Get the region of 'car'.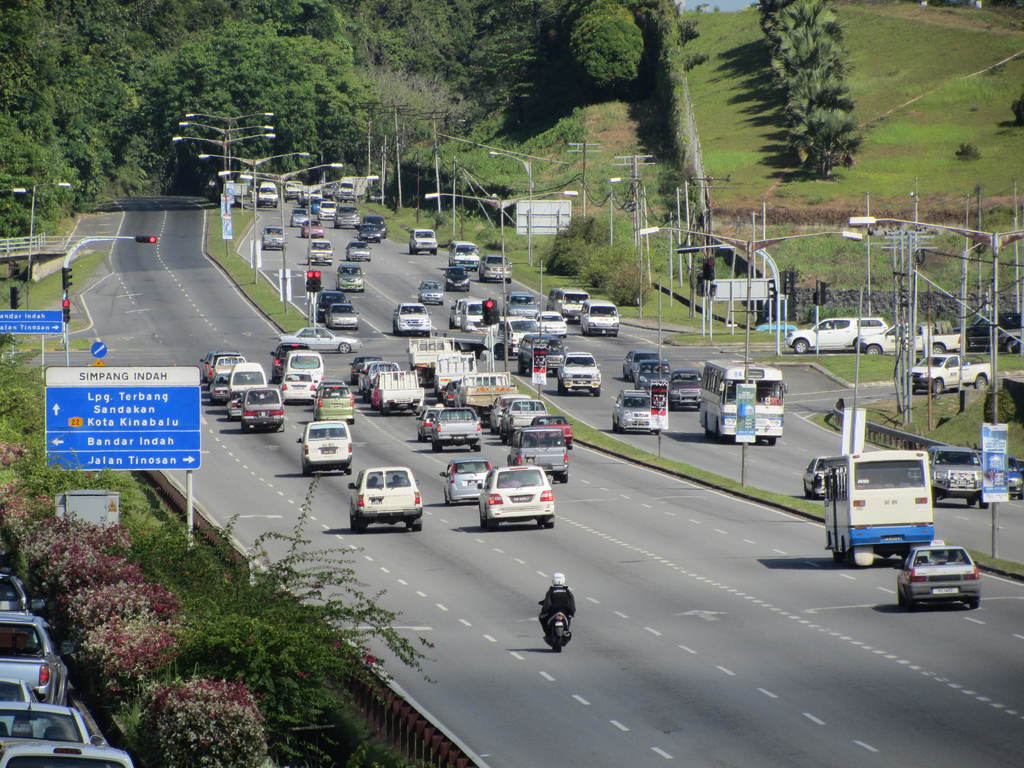
box(563, 352, 600, 392).
